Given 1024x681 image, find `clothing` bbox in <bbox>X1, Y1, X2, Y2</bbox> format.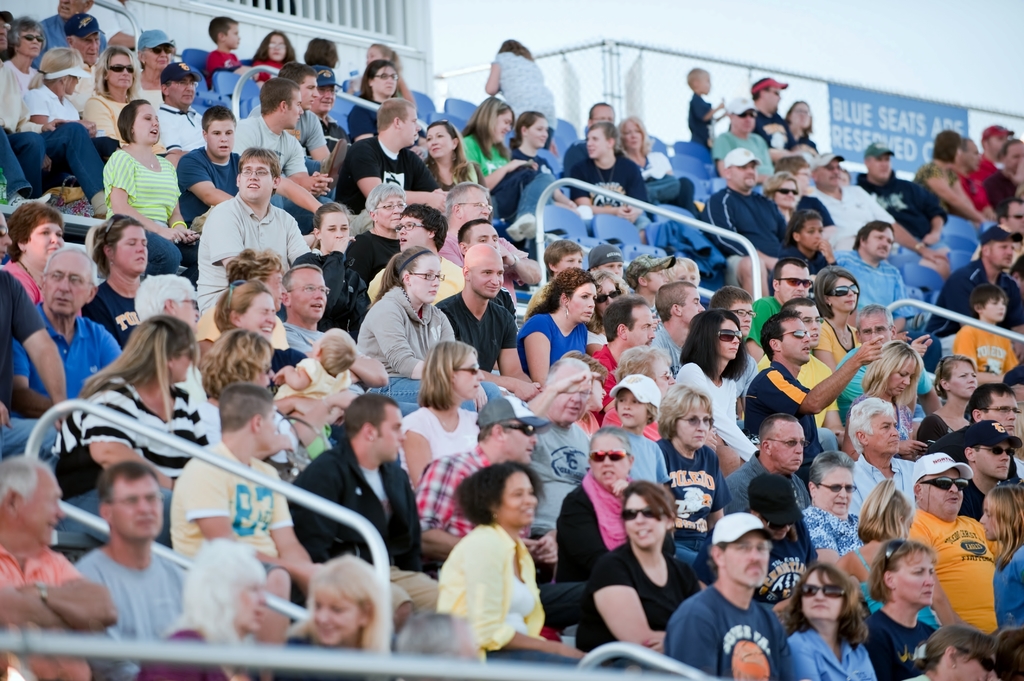
<bbox>852, 540, 941, 629</bbox>.
